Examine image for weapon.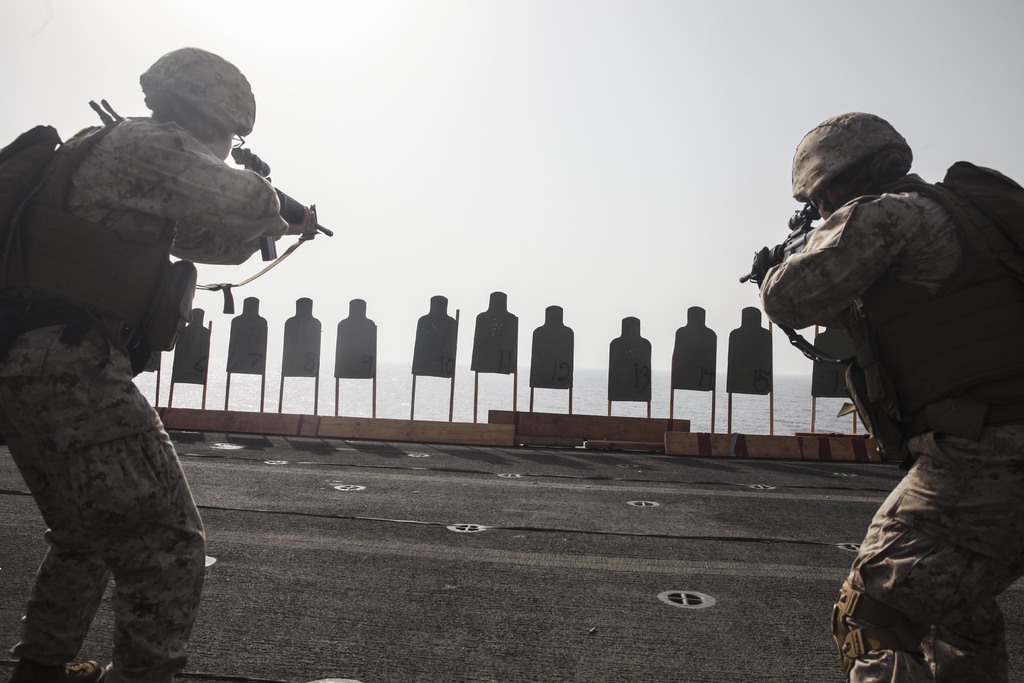
Examination result: x1=737 y1=194 x2=822 y2=301.
